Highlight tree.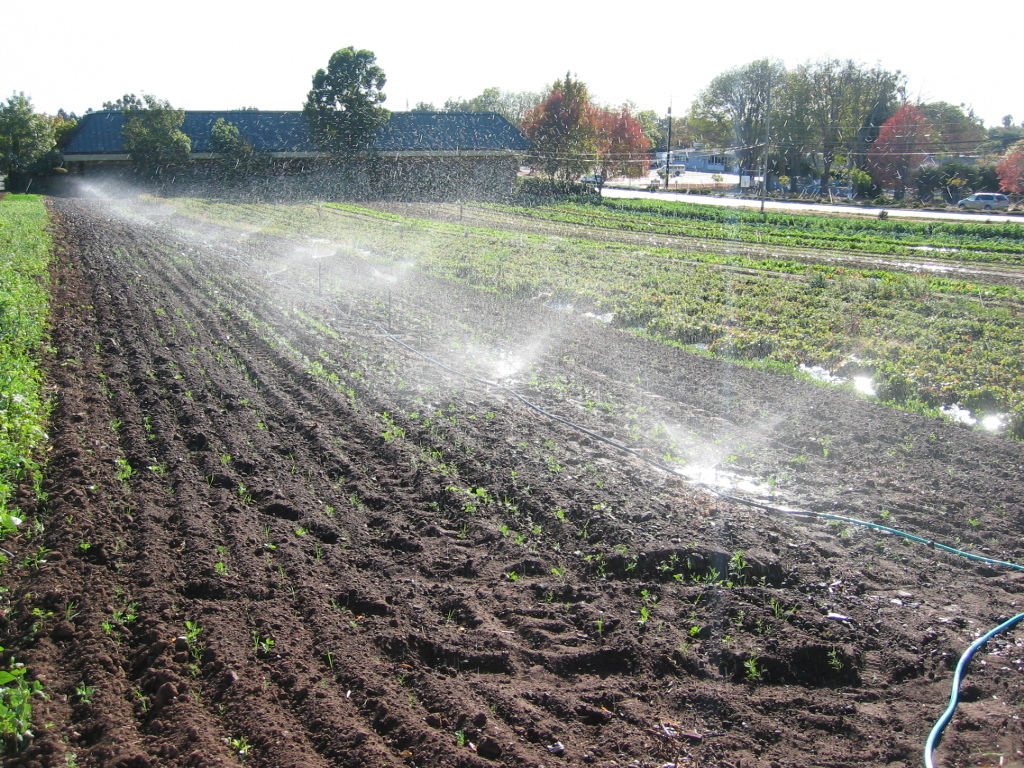
Highlighted region: 516,76,588,190.
